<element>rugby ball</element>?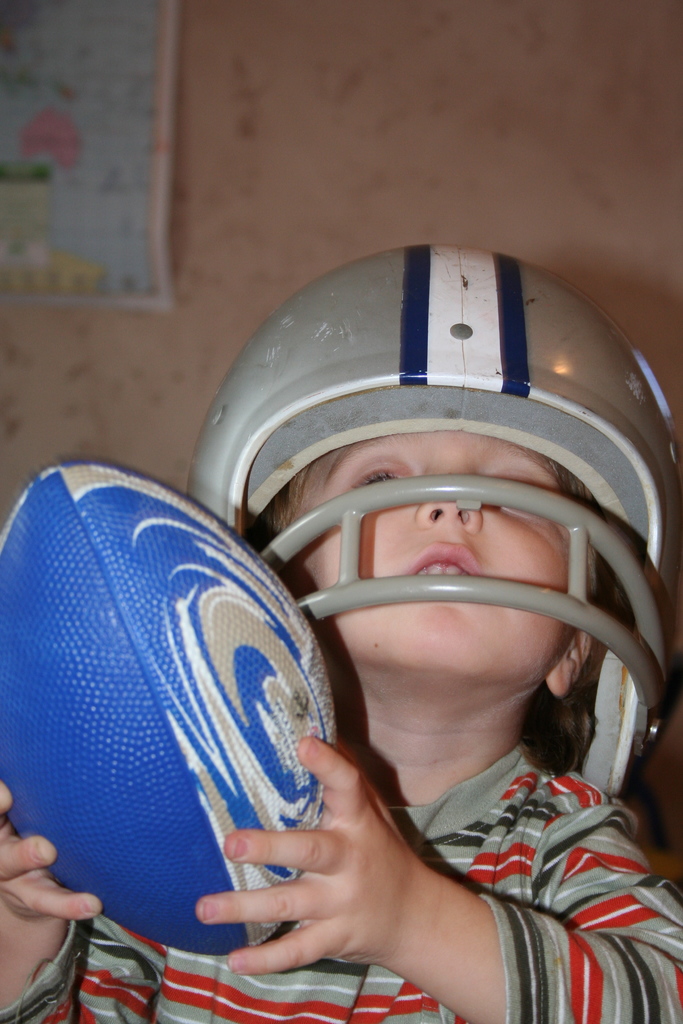
0, 457, 336, 960
